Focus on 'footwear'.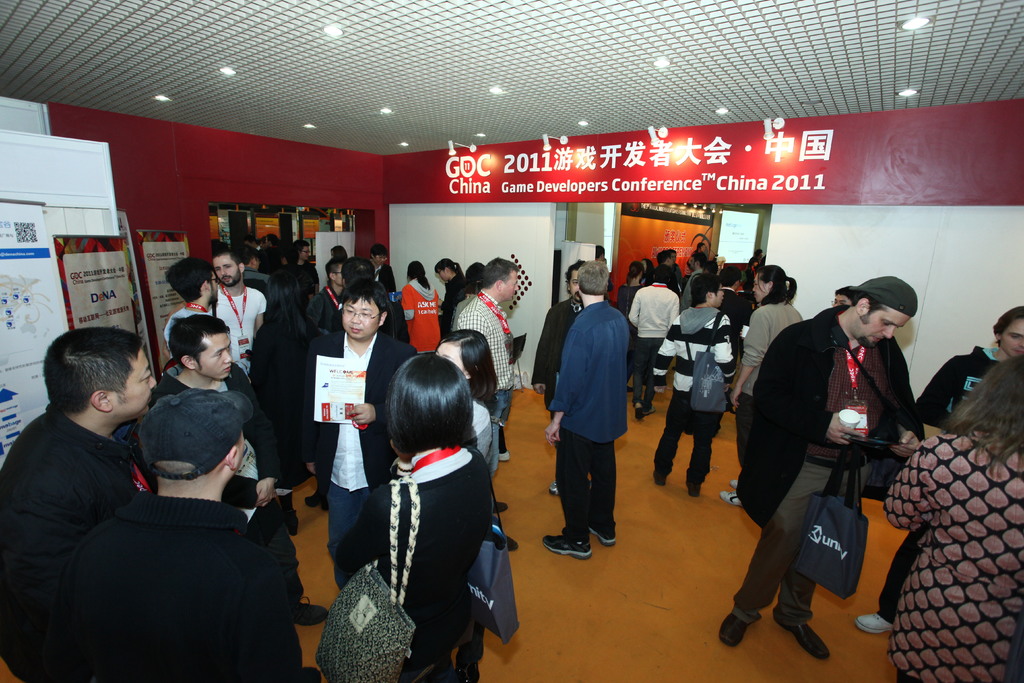
Focused at <box>546,478,564,493</box>.
